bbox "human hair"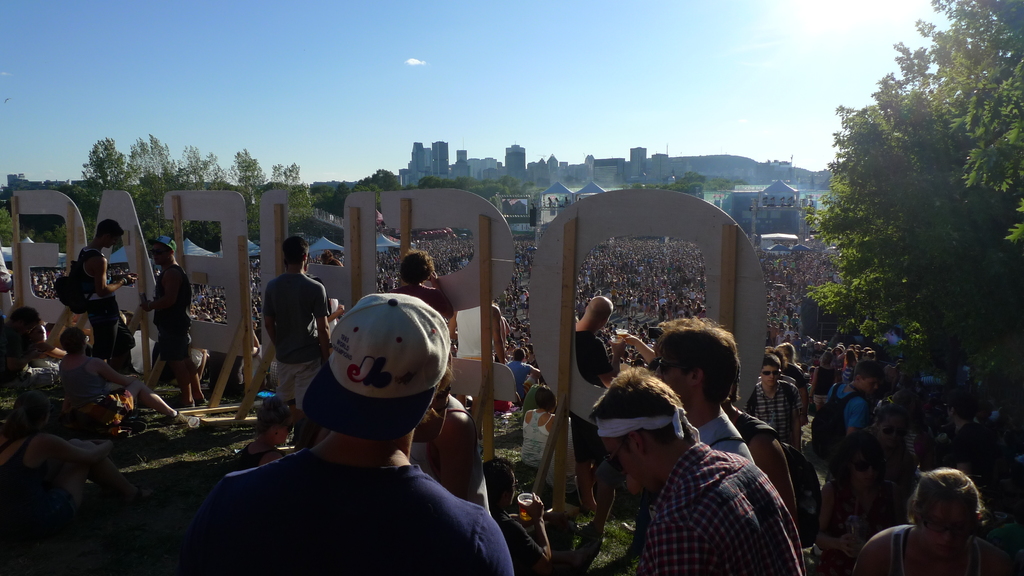
534:383:556:410
